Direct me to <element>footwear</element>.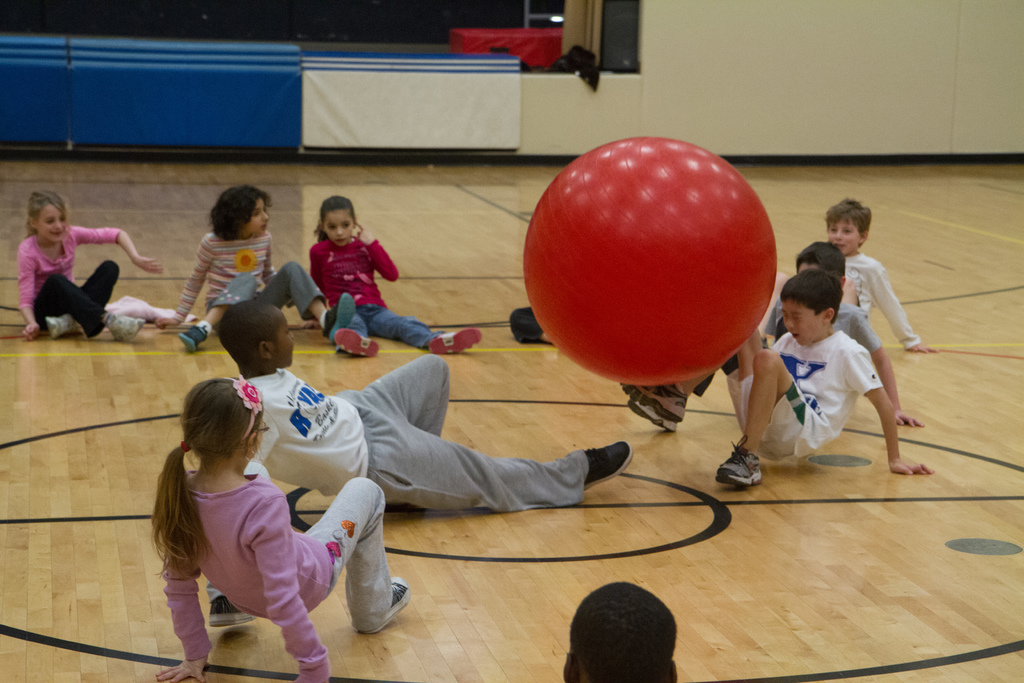
Direction: {"x1": 49, "y1": 310, "x2": 73, "y2": 344}.
